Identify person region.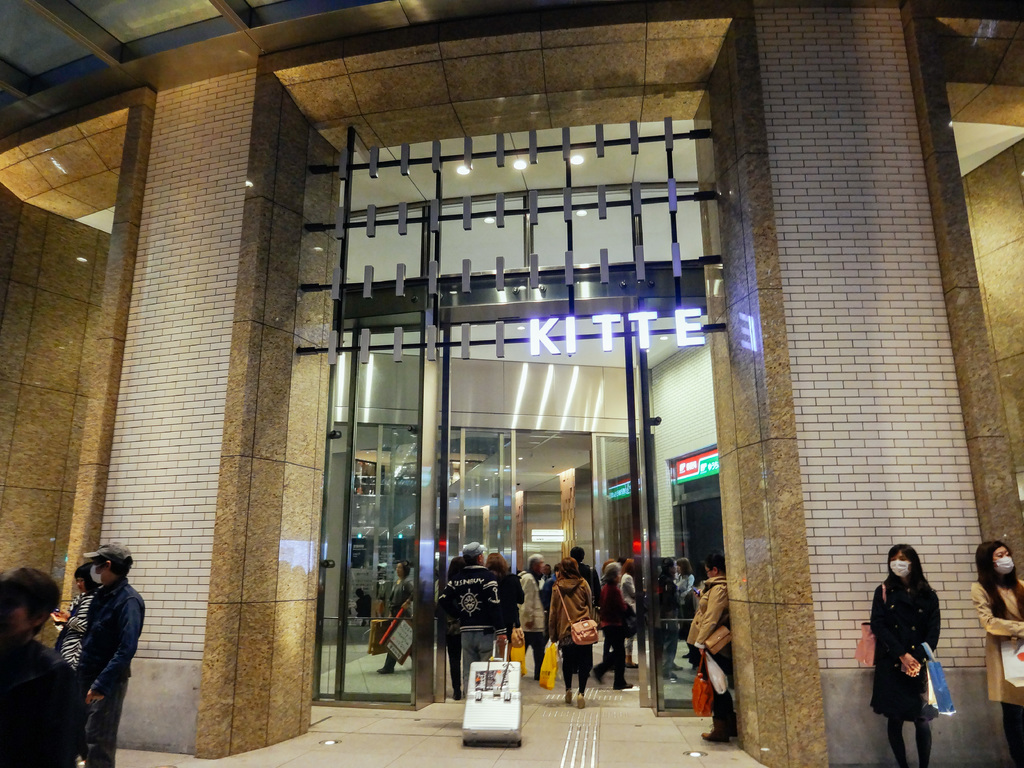
Region: 377, 558, 417, 671.
